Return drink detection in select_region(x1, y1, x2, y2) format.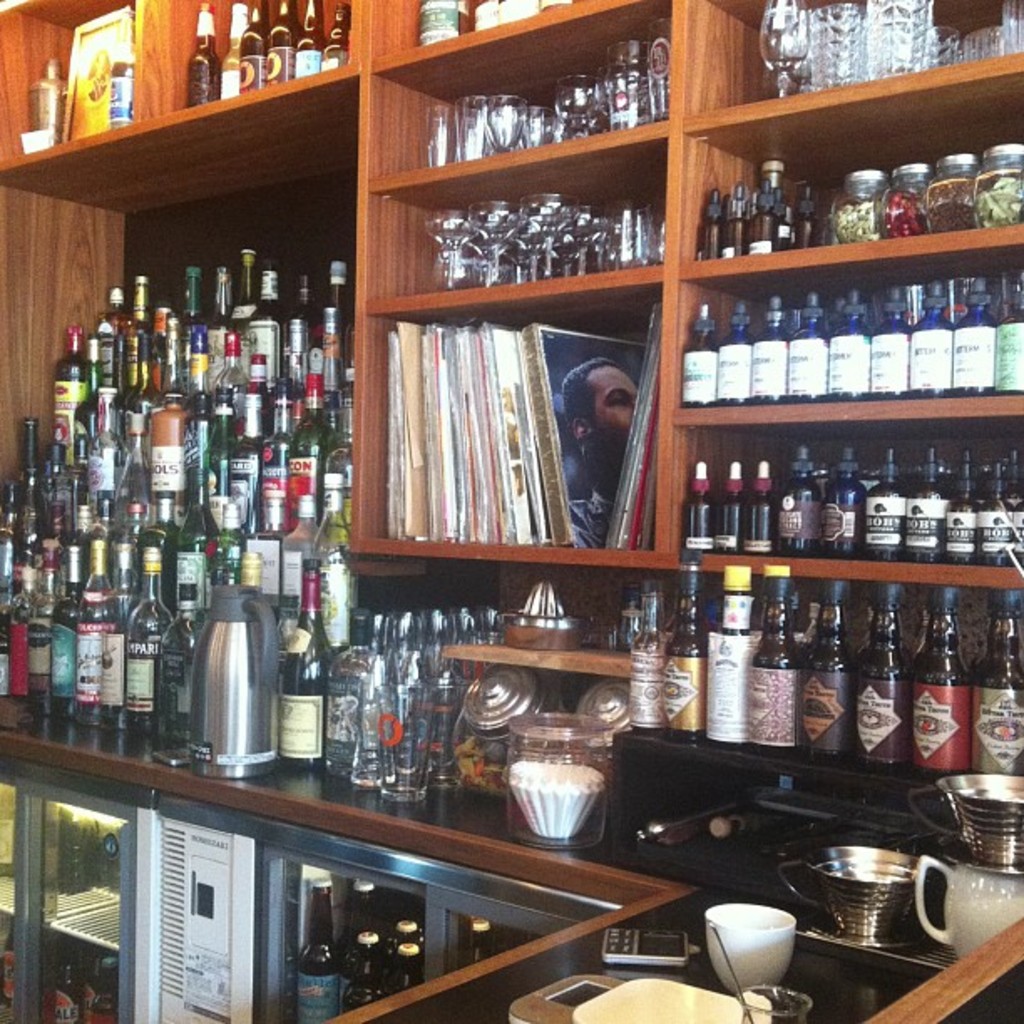
select_region(666, 549, 708, 745).
